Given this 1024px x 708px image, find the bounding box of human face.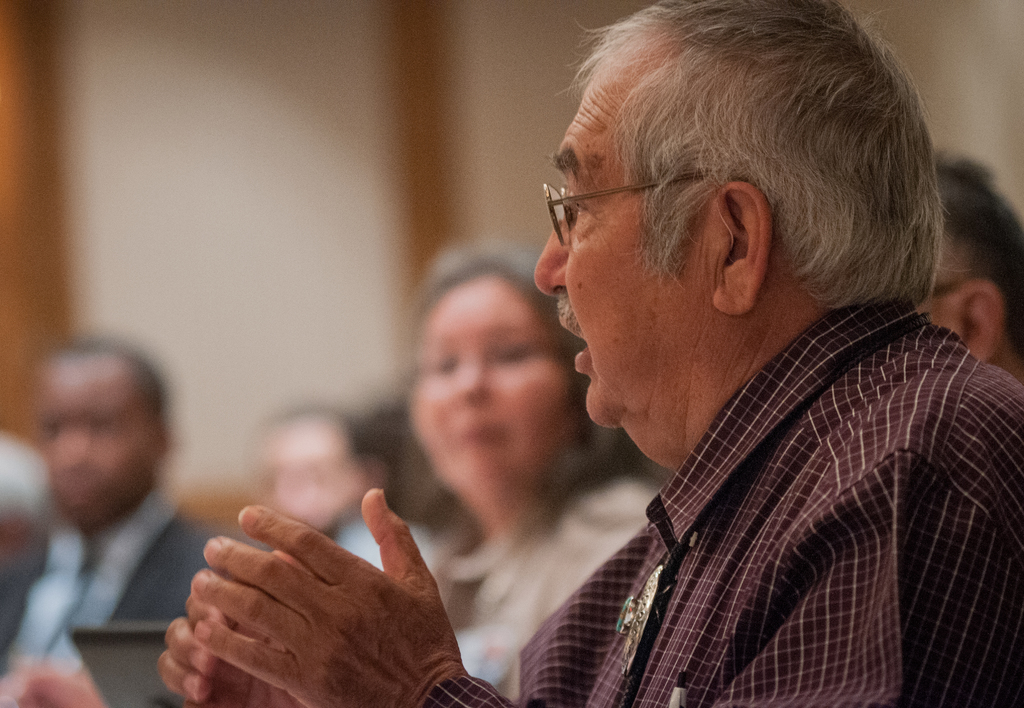
{"x1": 36, "y1": 364, "x2": 147, "y2": 513}.
